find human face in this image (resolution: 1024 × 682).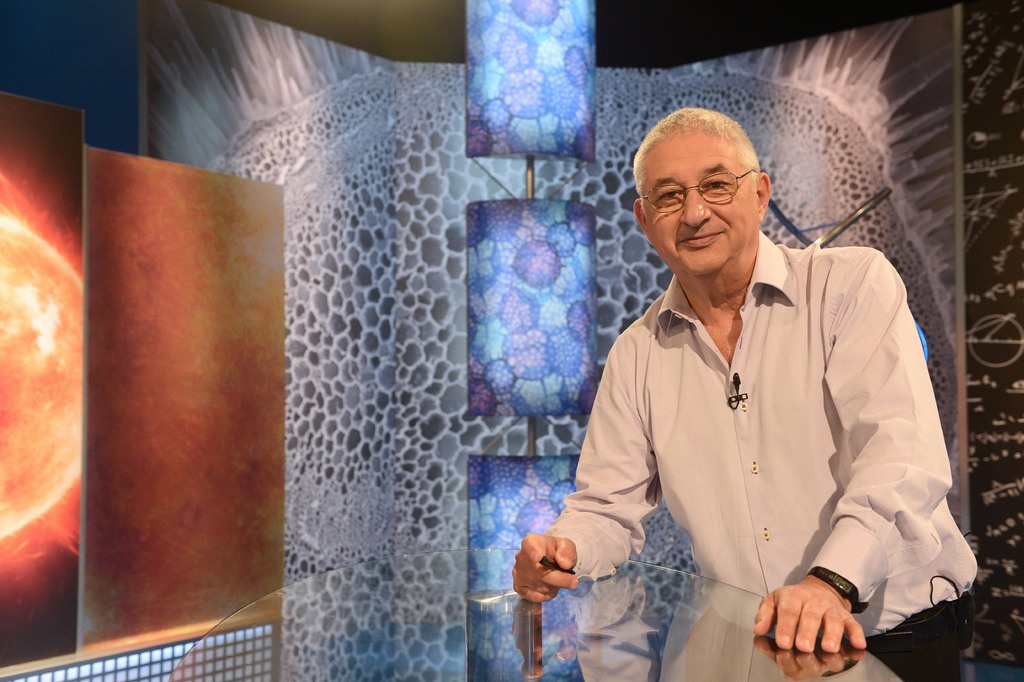
644,141,754,278.
